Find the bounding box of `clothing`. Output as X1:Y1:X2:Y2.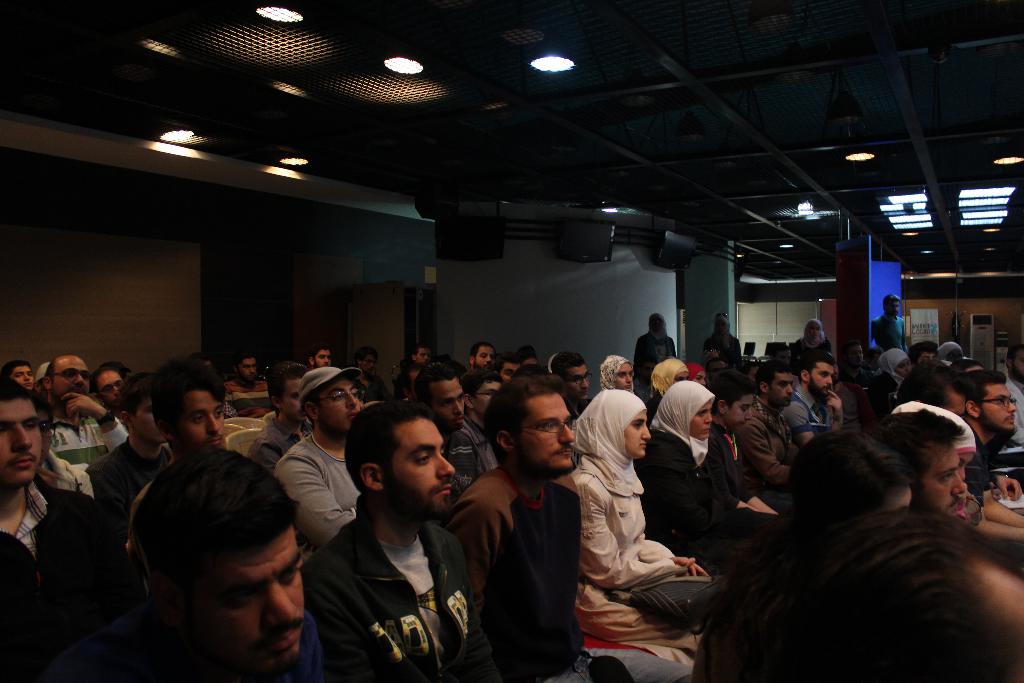
872:309:911:350.
